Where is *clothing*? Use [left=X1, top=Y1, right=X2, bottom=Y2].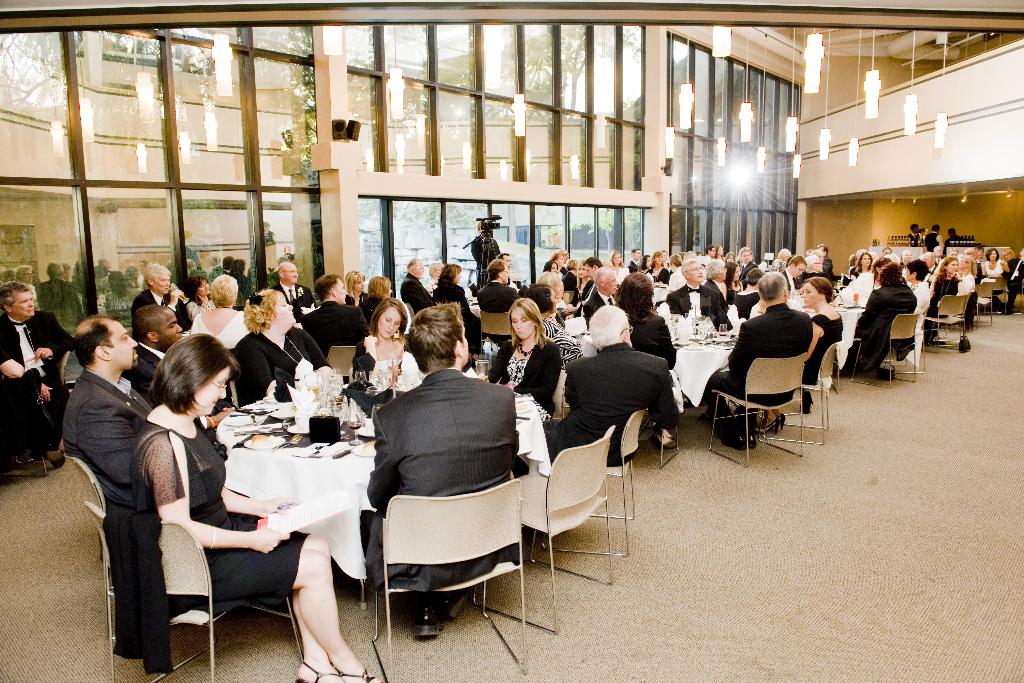
[left=936, top=270, right=961, bottom=300].
